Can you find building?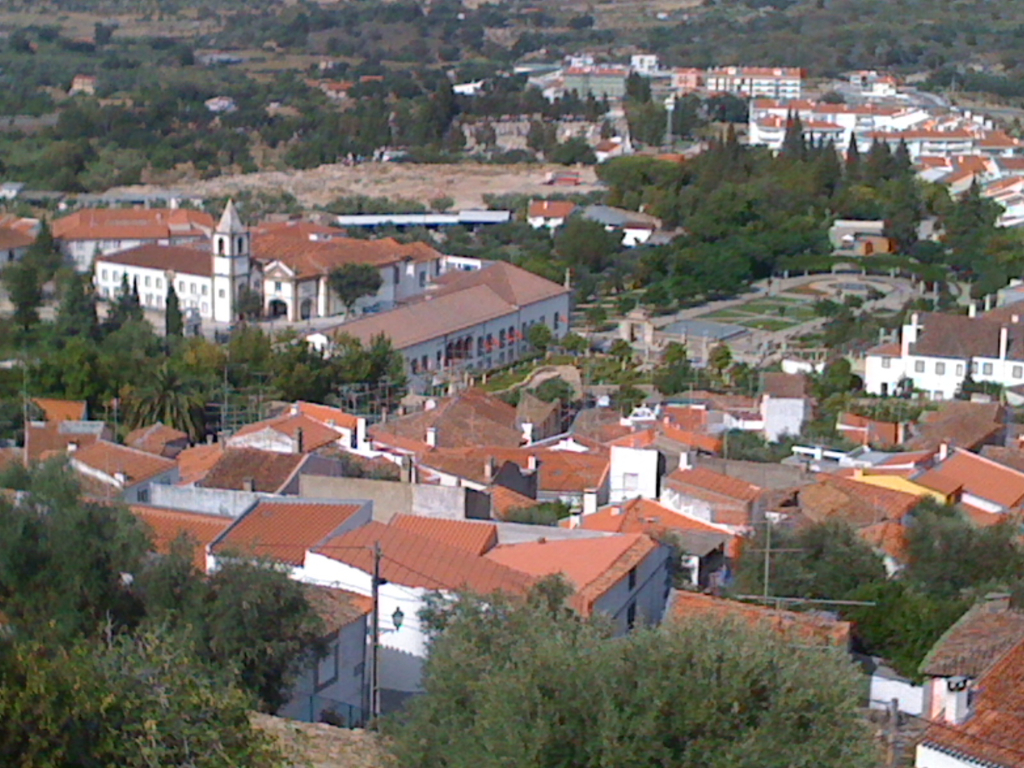
Yes, bounding box: left=705, top=65, right=732, bottom=94.
